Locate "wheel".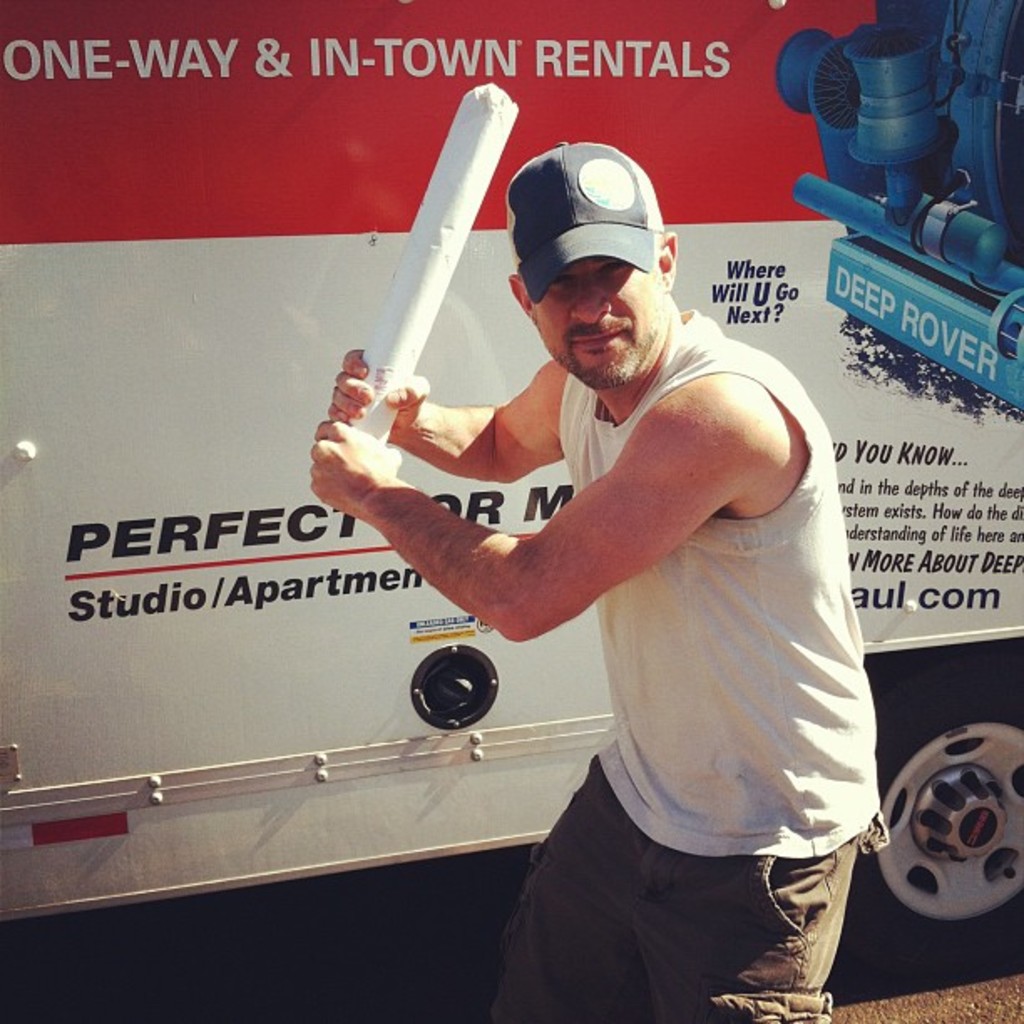
Bounding box: select_region(840, 683, 1022, 977).
